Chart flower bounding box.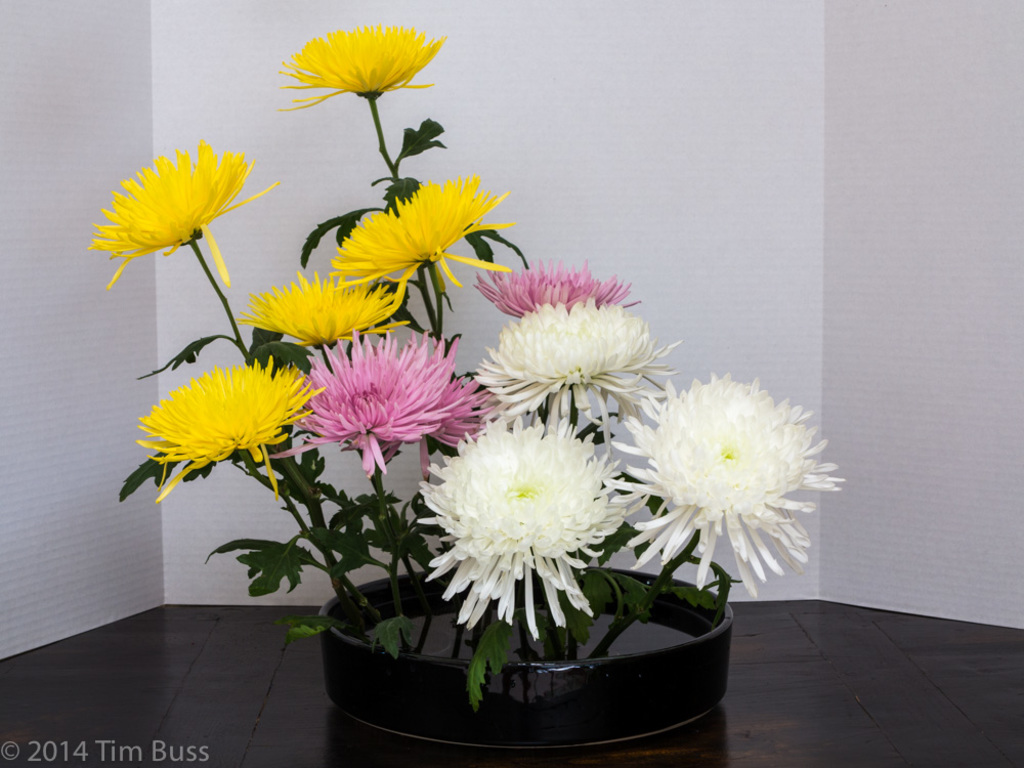
Charted: <bbox>84, 142, 279, 292</bbox>.
